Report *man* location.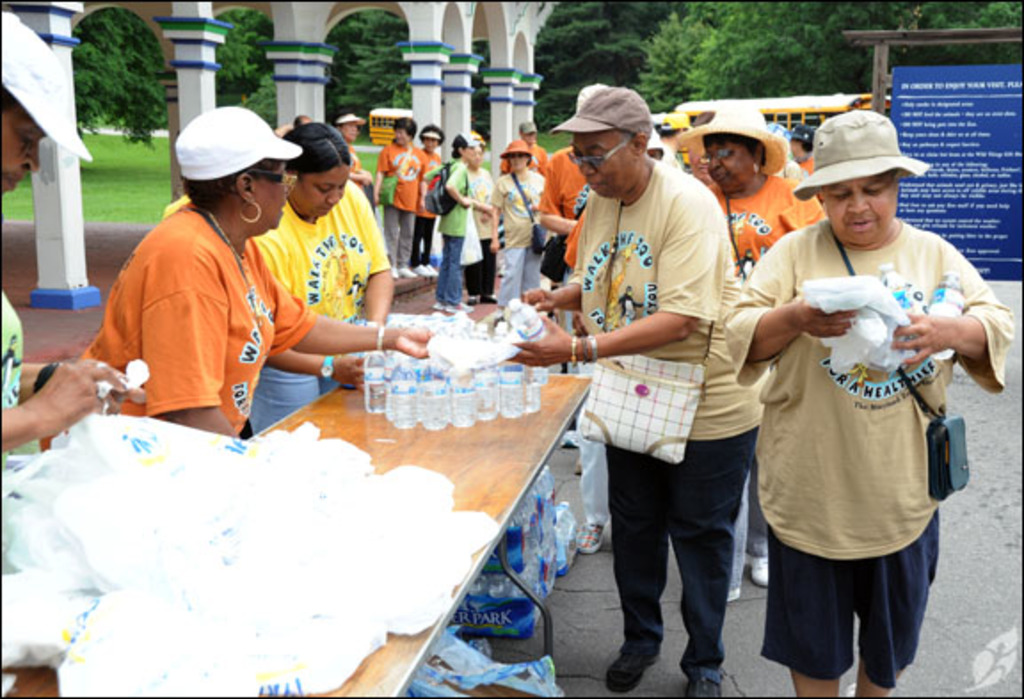
Report: l=519, t=121, r=555, b=174.
